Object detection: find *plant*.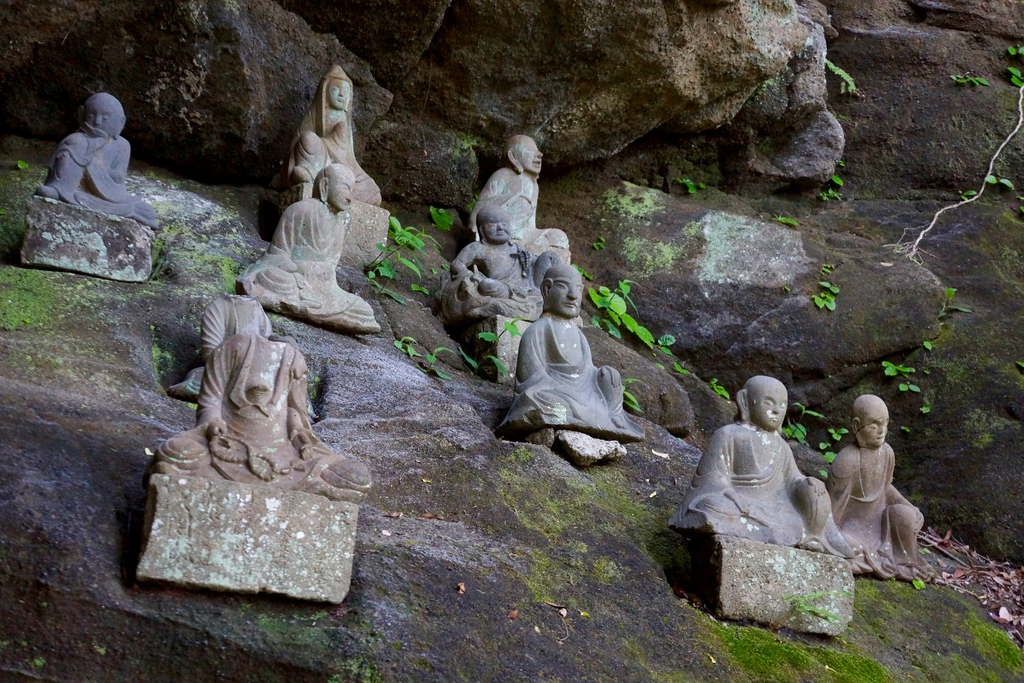
x1=770, y1=216, x2=799, y2=227.
